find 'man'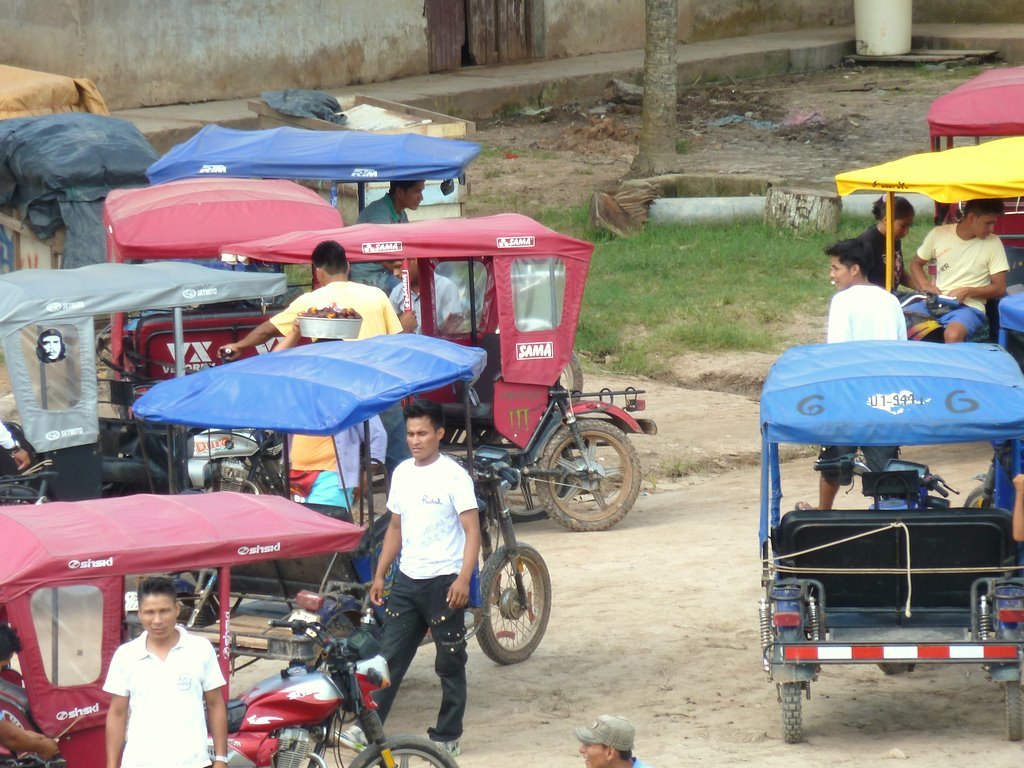
[906,200,1011,344]
